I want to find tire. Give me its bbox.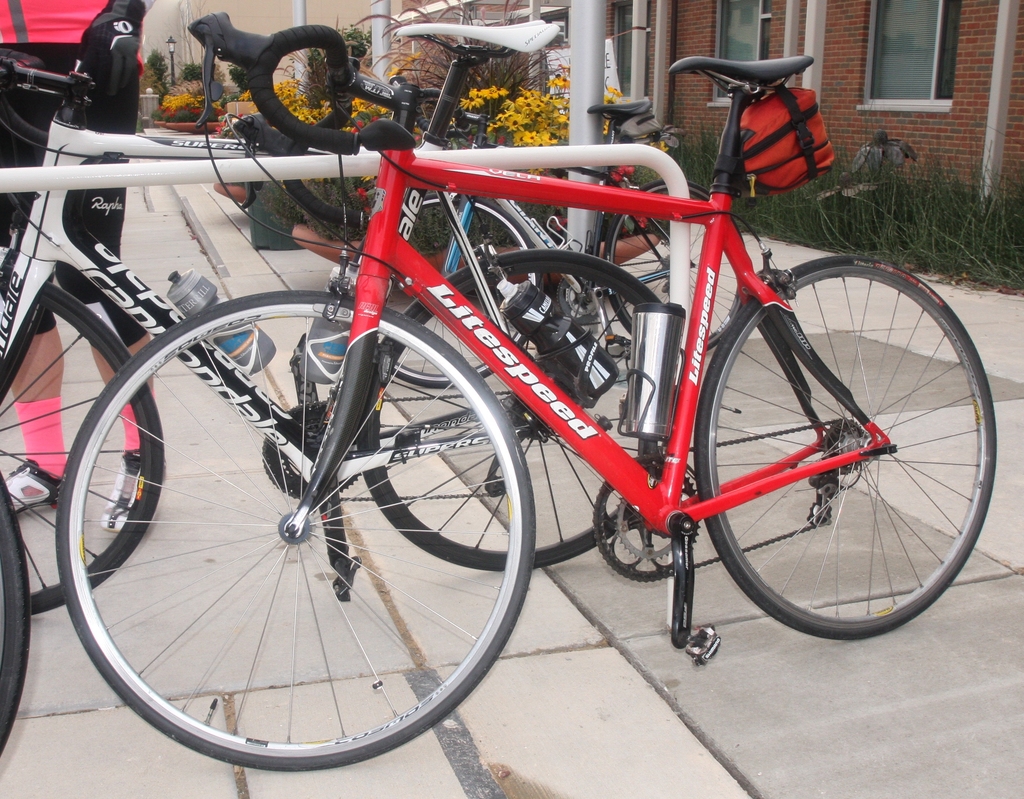
[left=0, top=476, right=31, bottom=754].
